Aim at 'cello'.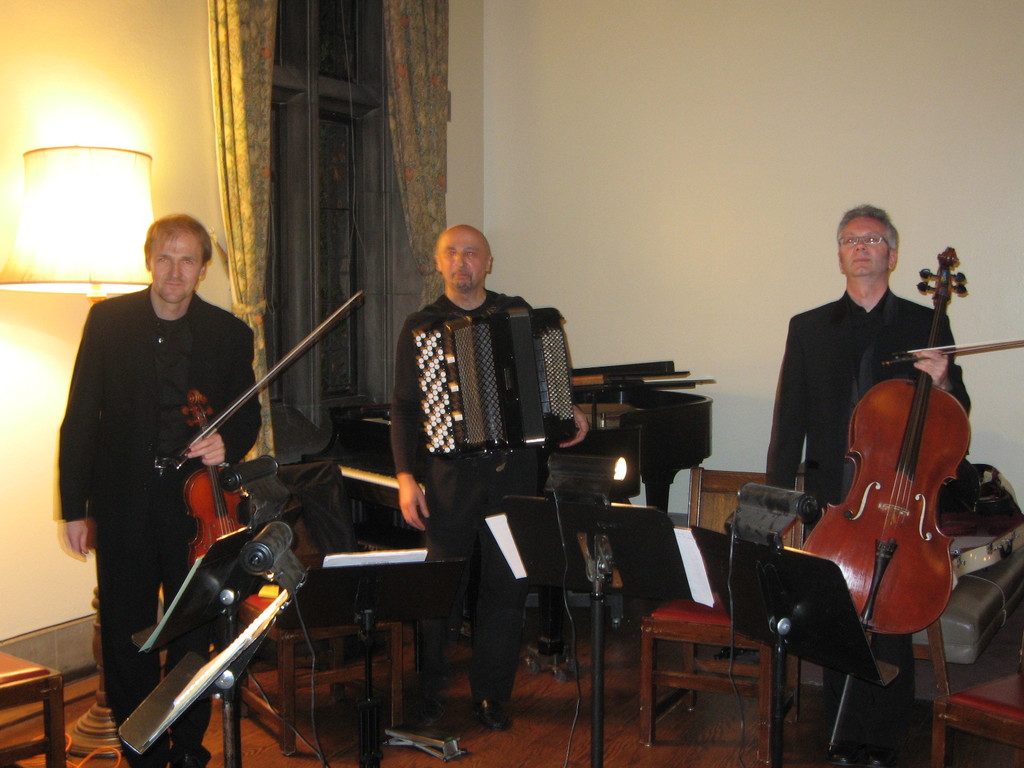
Aimed at (157, 289, 369, 566).
